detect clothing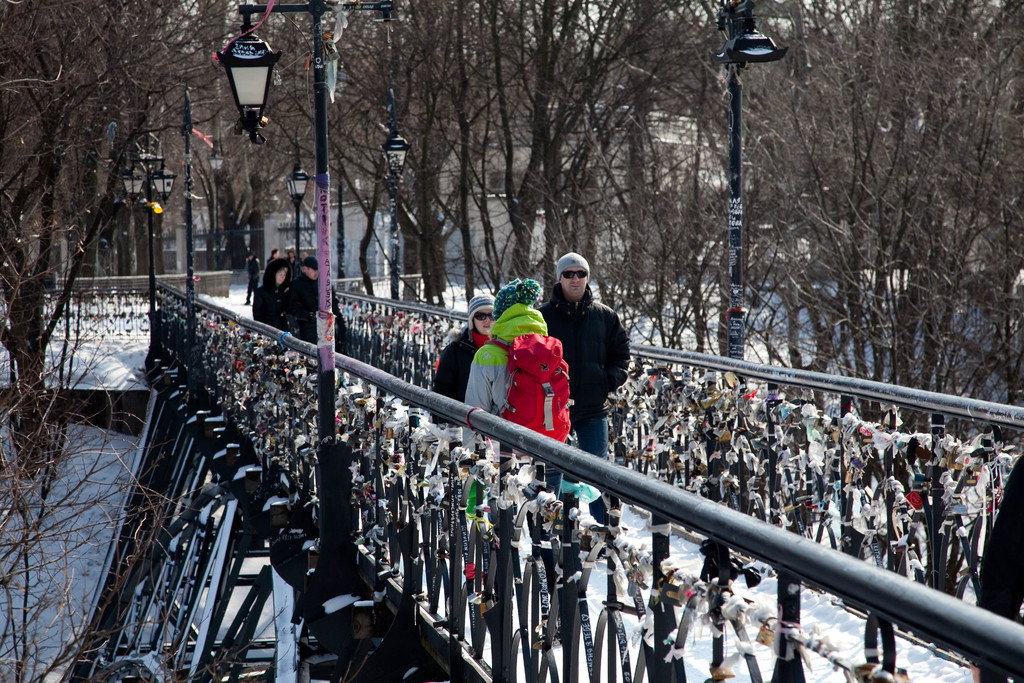
294/273/352/355
